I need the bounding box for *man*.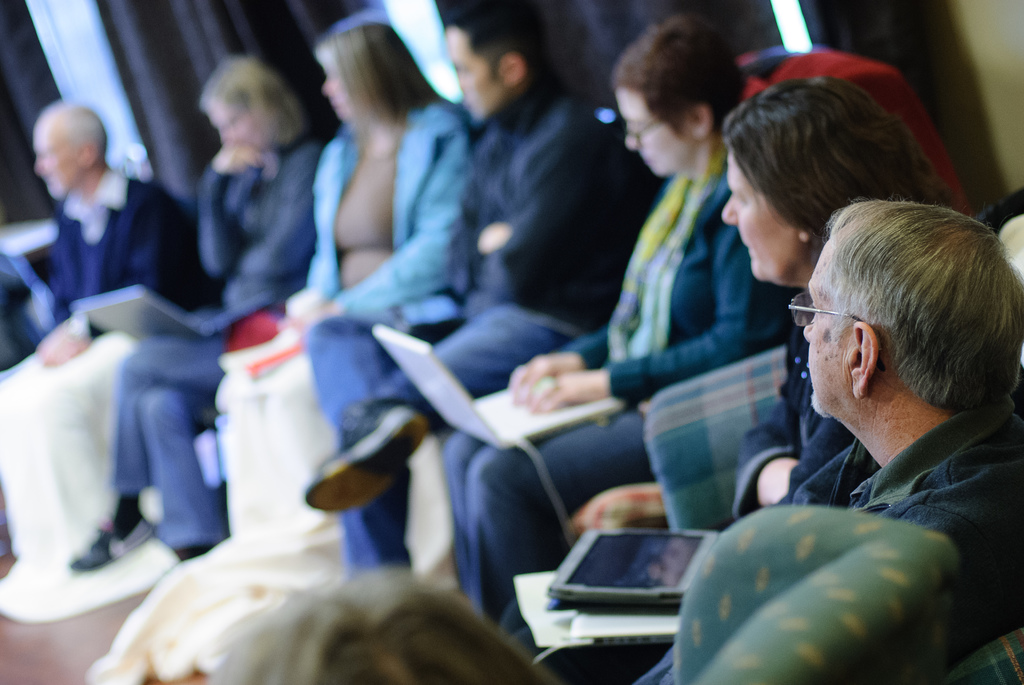
Here it is: left=303, top=0, right=664, bottom=577.
